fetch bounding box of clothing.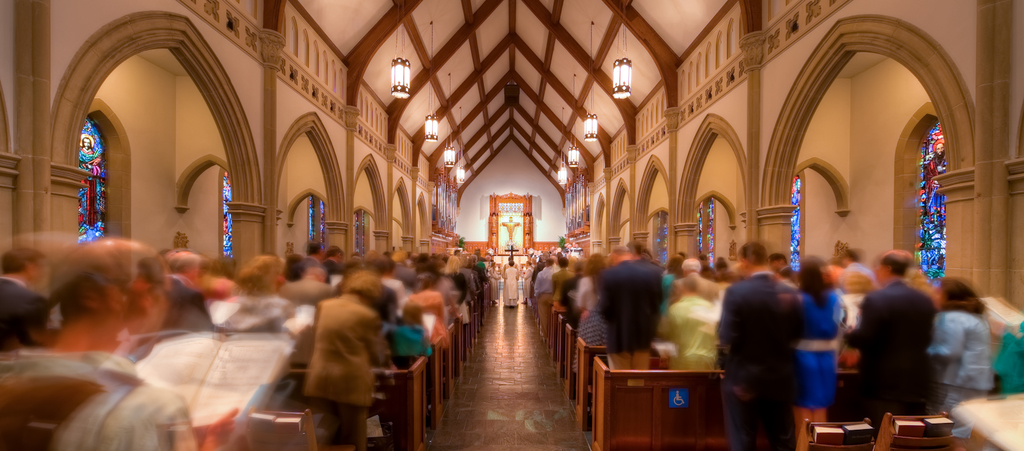
Bbox: 0:339:197:450.
